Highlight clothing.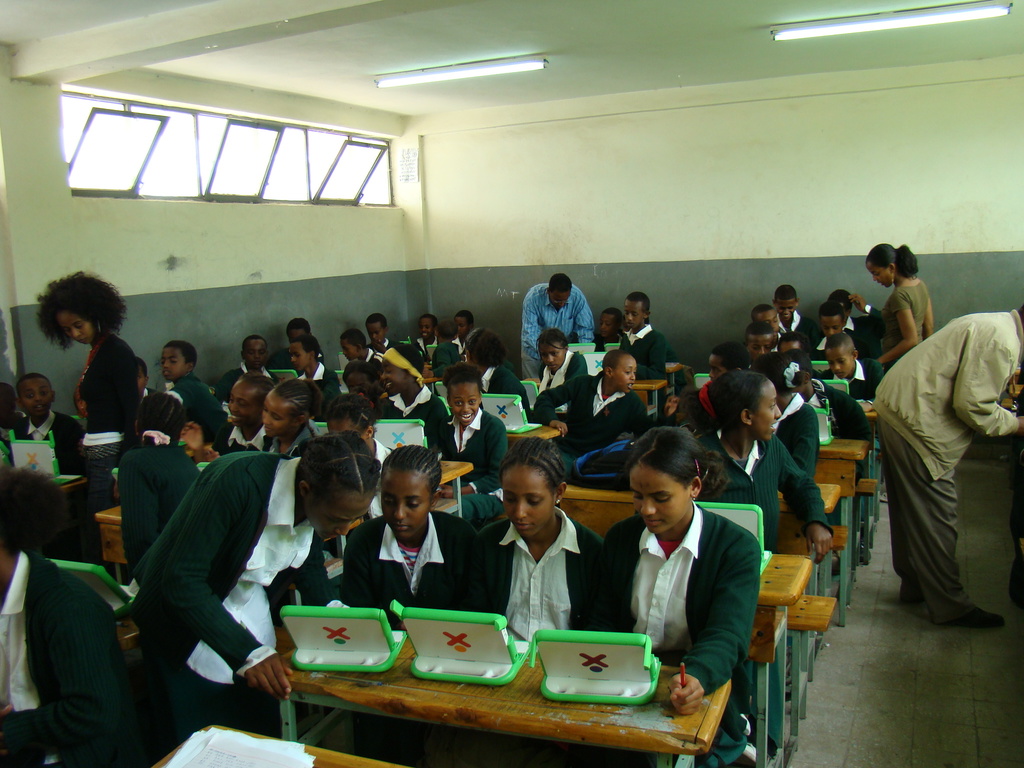
Highlighted region: bbox=(0, 536, 138, 767).
